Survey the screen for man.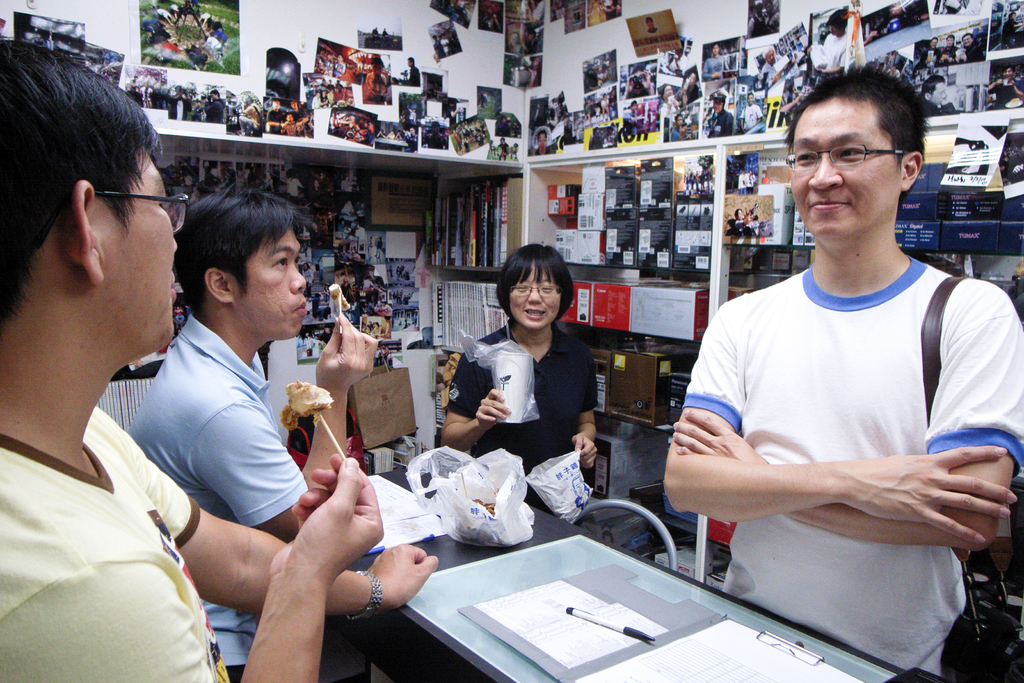
Survey found: (740,94,761,131).
